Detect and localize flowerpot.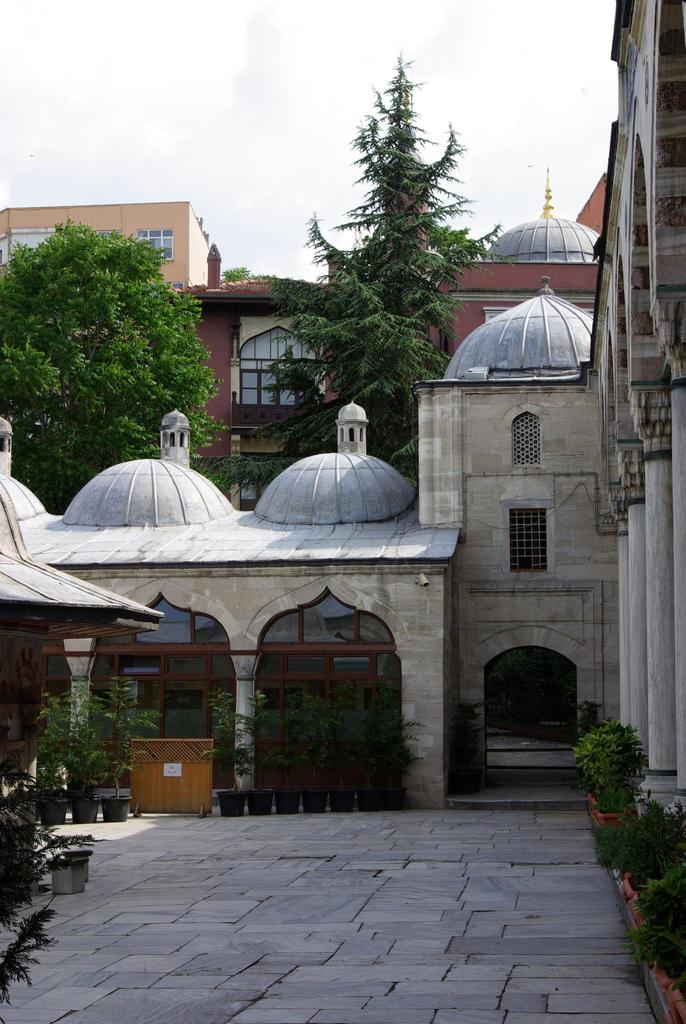
Localized at 247, 787, 268, 817.
